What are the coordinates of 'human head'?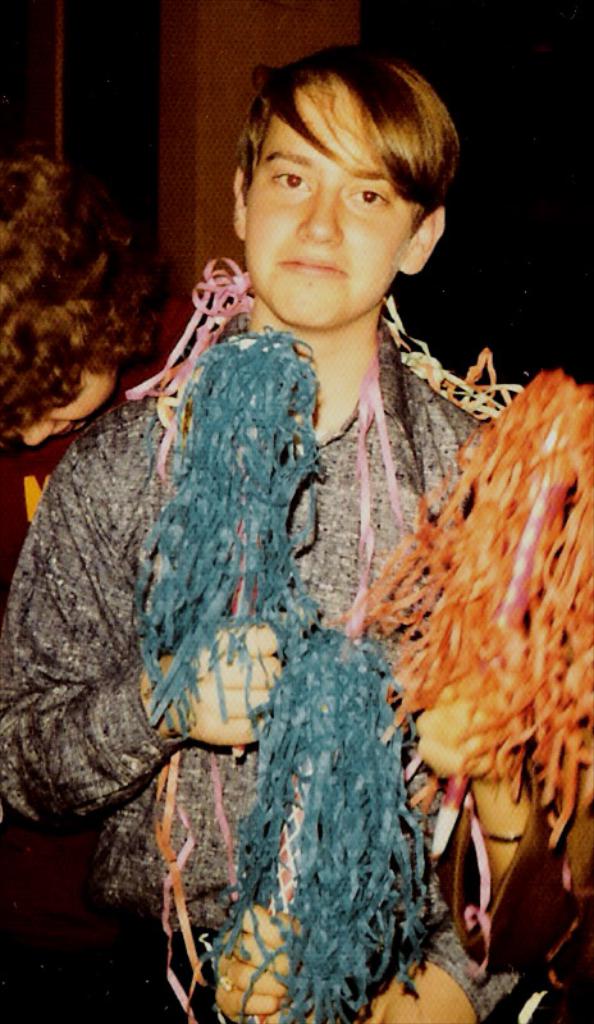
{"left": 0, "top": 161, "right": 155, "bottom": 448}.
